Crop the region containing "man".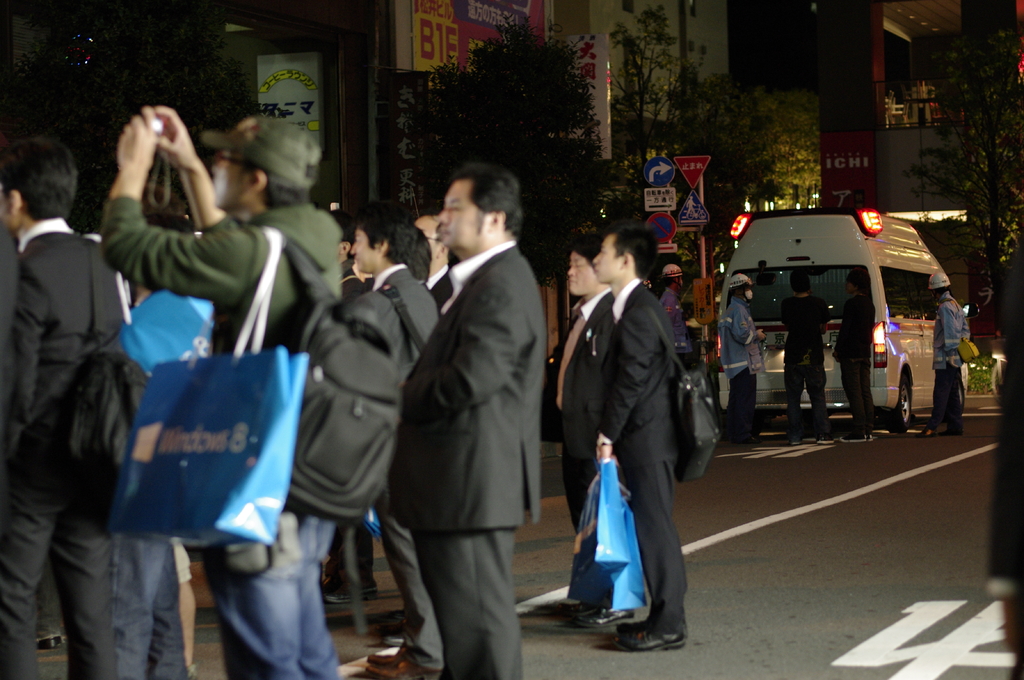
Crop region: (549, 237, 612, 629).
